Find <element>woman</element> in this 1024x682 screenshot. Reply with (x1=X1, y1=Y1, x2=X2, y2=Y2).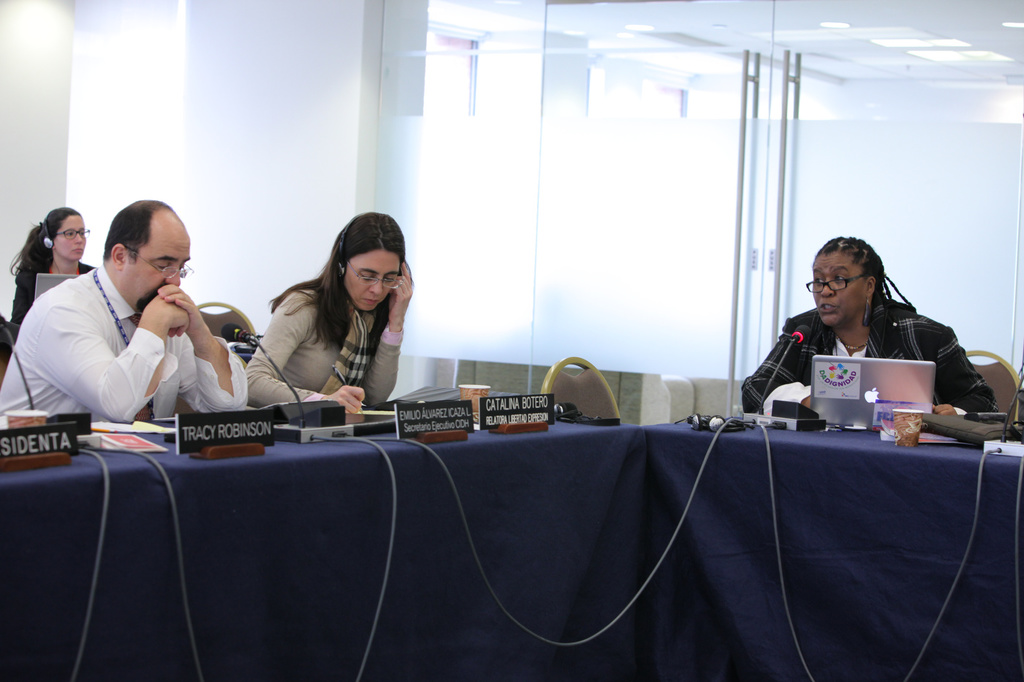
(x1=12, y1=202, x2=105, y2=368).
